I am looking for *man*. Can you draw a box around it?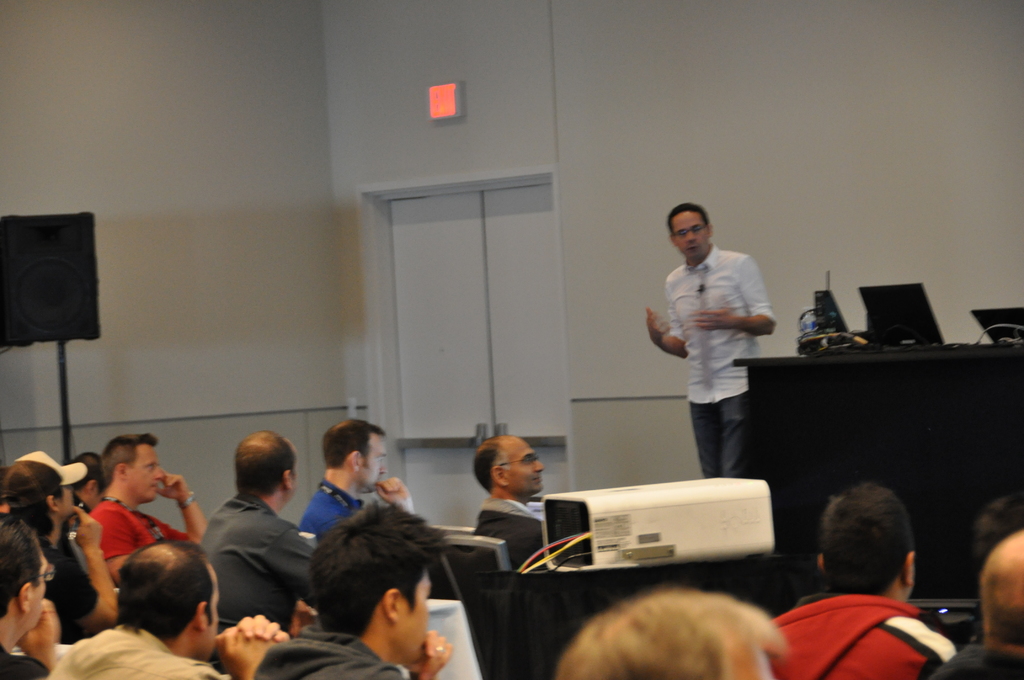
Sure, the bounding box is 255:499:451:679.
